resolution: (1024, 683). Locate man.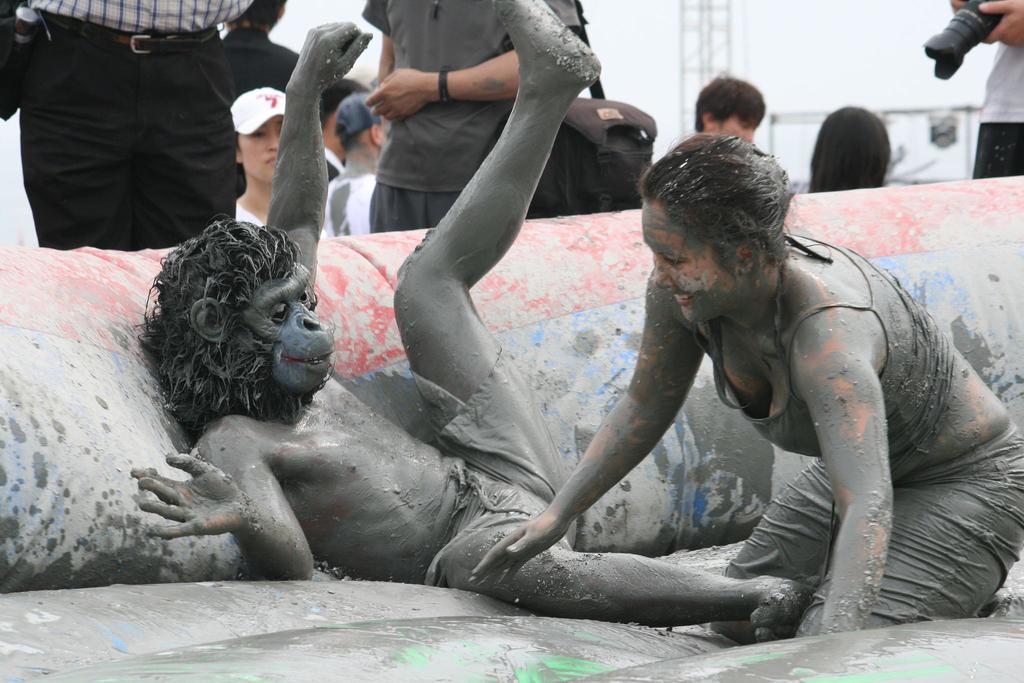
x1=950 y1=0 x2=1023 y2=181.
